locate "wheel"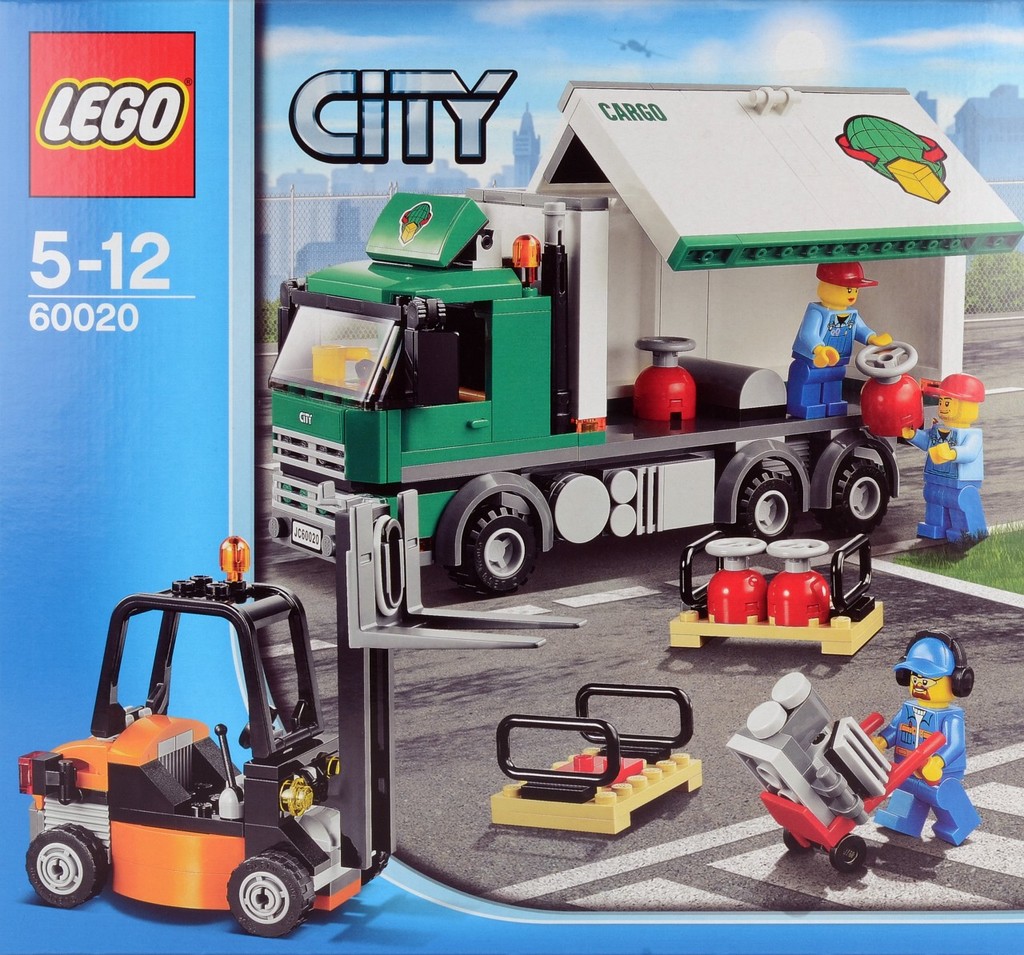
x1=450 y1=484 x2=543 y2=608
